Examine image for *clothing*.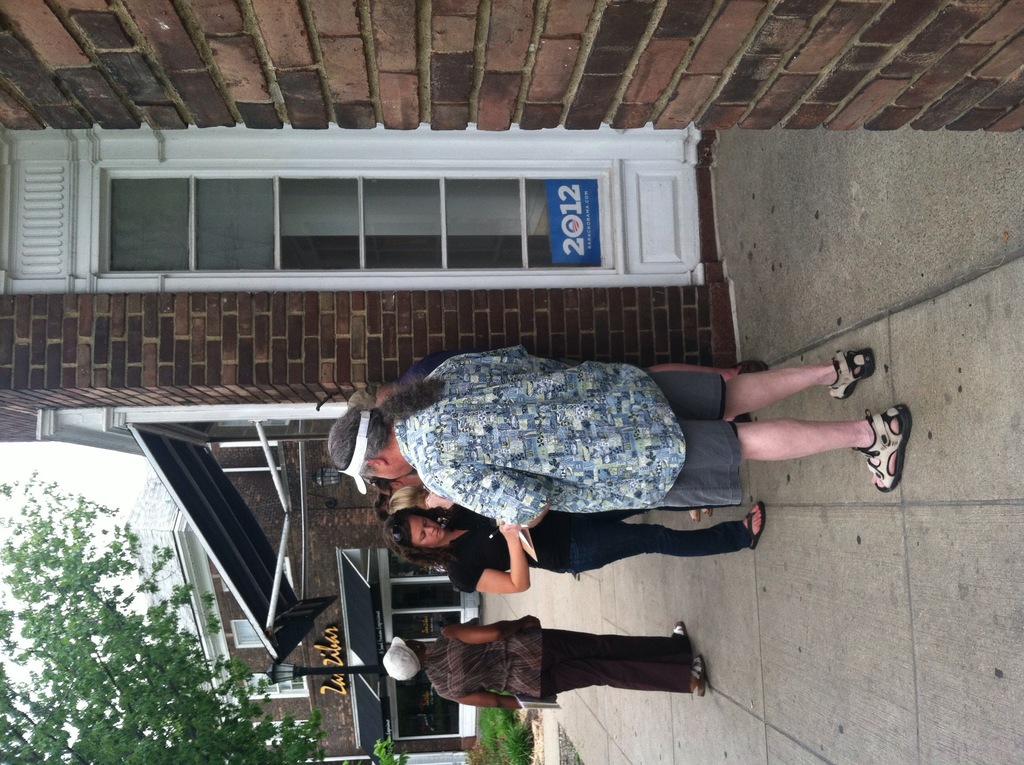
Examination result: detection(392, 348, 744, 526).
